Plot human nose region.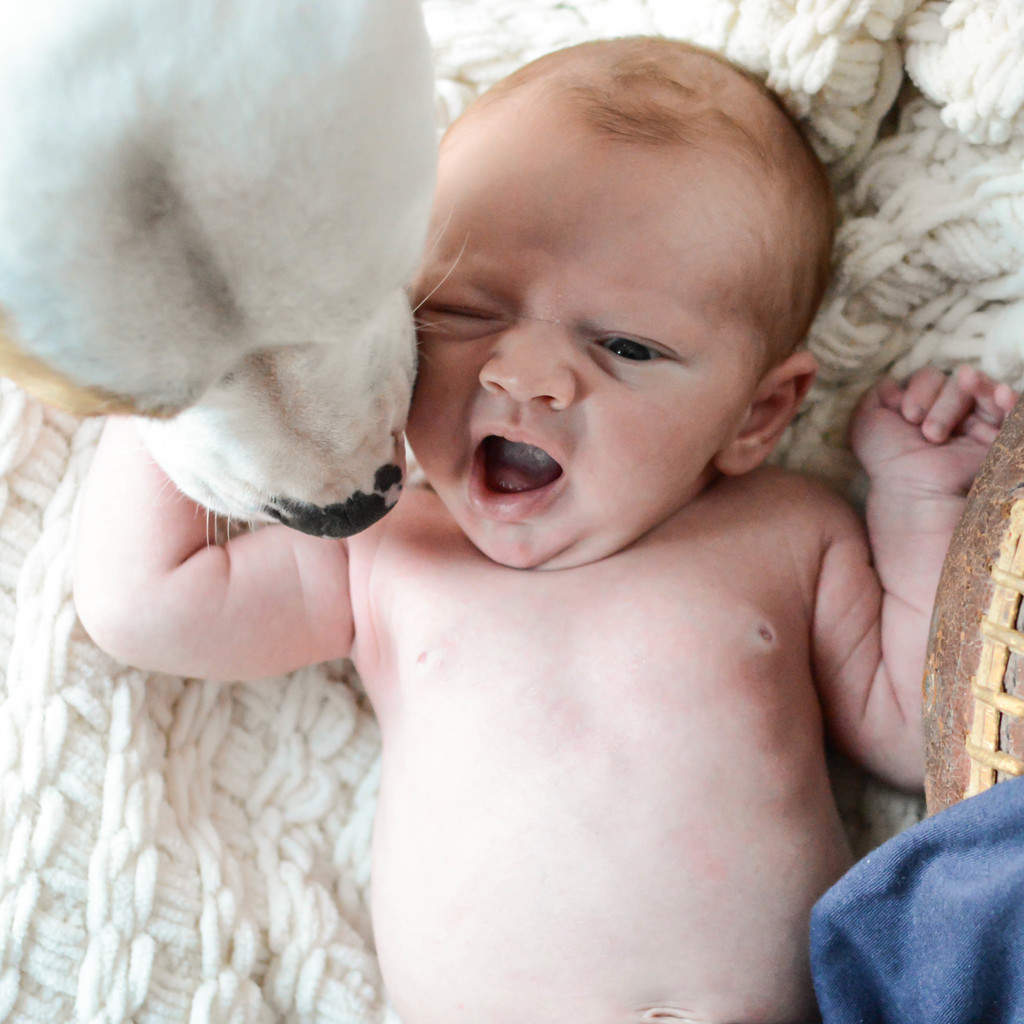
Plotted at [476, 316, 576, 410].
